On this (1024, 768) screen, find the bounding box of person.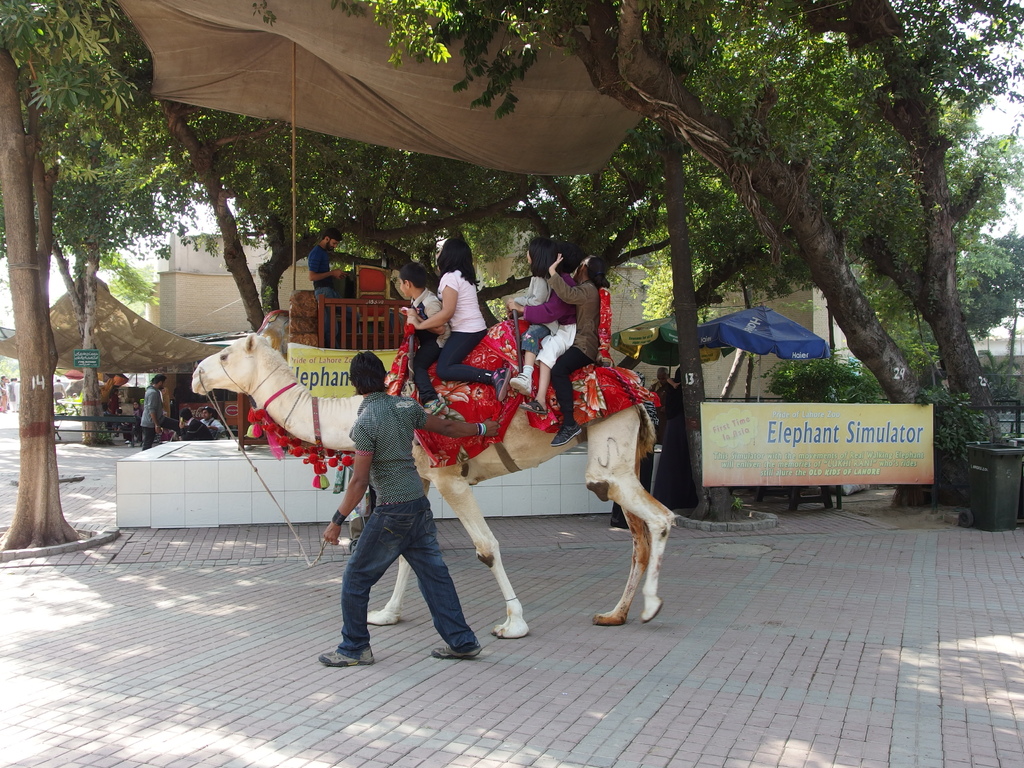
Bounding box: detection(308, 228, 362, 345).
